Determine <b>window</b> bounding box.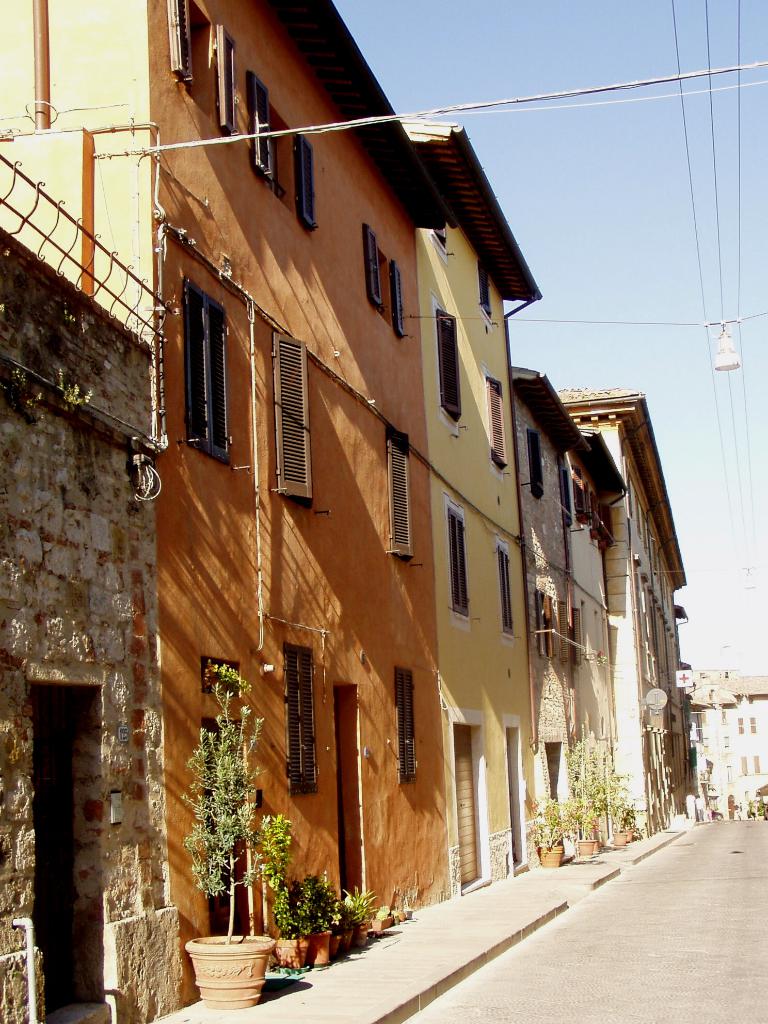
Determined: bbox(735, 720, 746, 746).
